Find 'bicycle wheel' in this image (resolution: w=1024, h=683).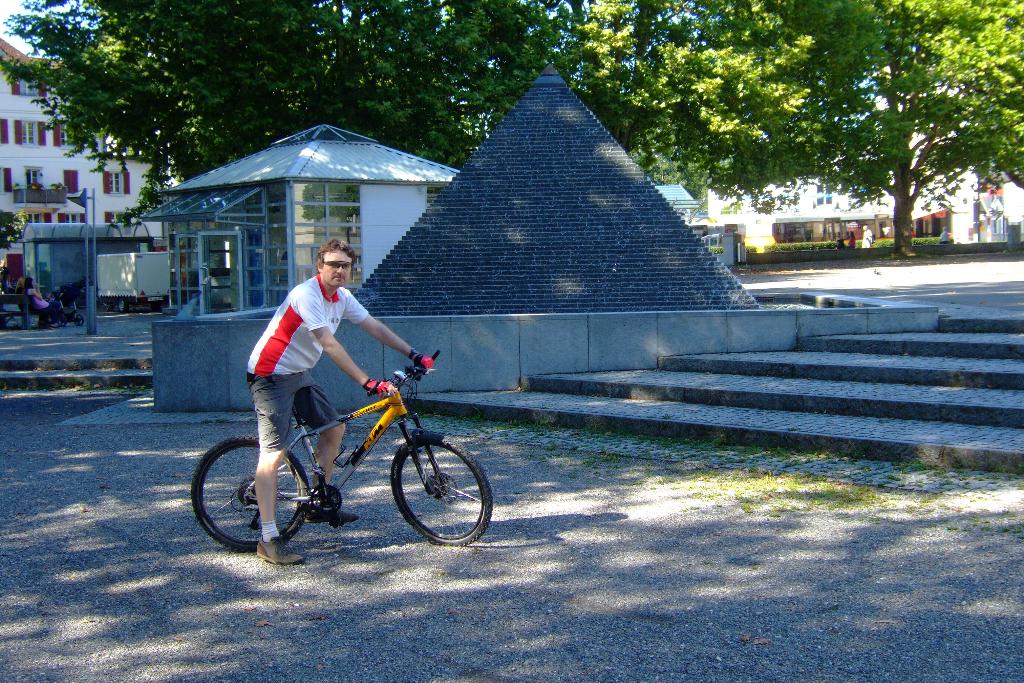
bbox(385, 436, 486, 552).
